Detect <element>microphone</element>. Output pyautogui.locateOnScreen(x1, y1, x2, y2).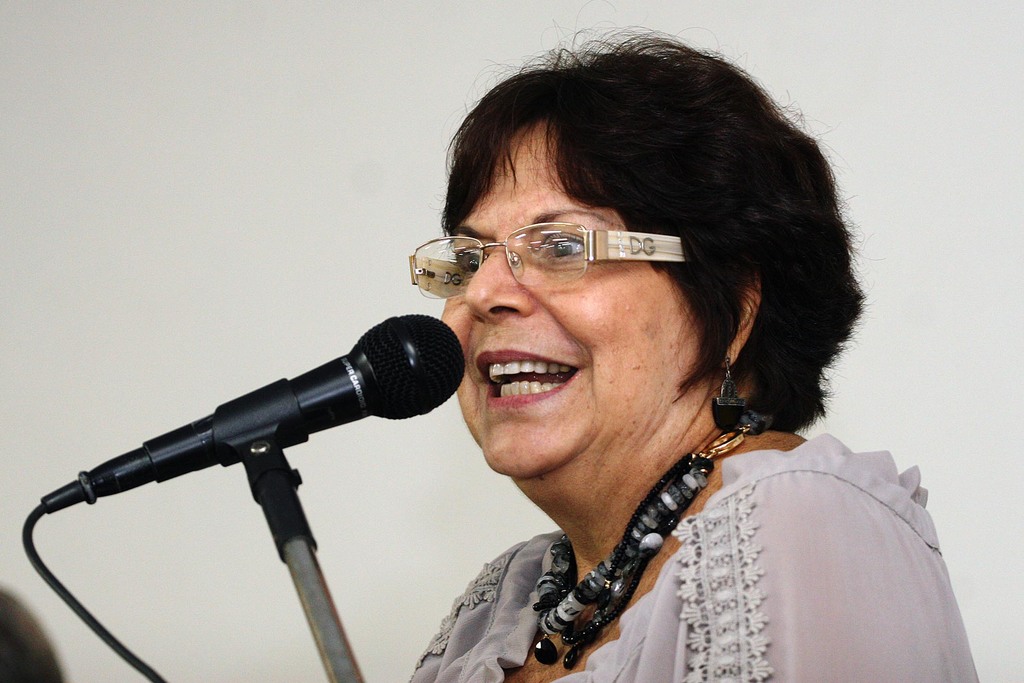
pyautogui.locateOnScreen(39, 309, 469, 512).
